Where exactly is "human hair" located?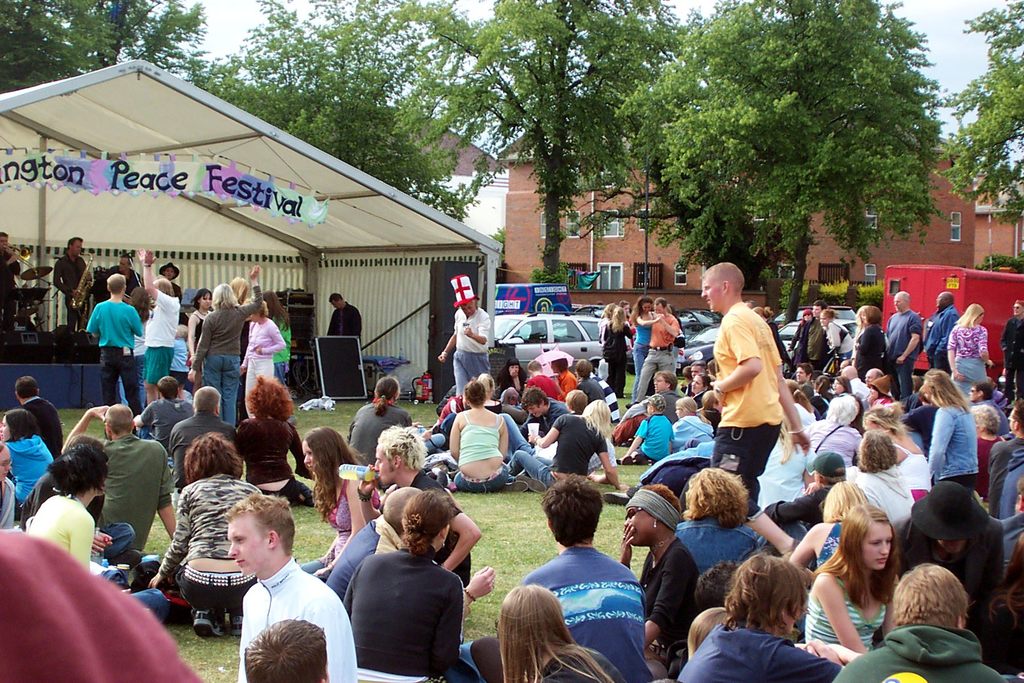
Its bounding box is (374, 373, 400, 414).
